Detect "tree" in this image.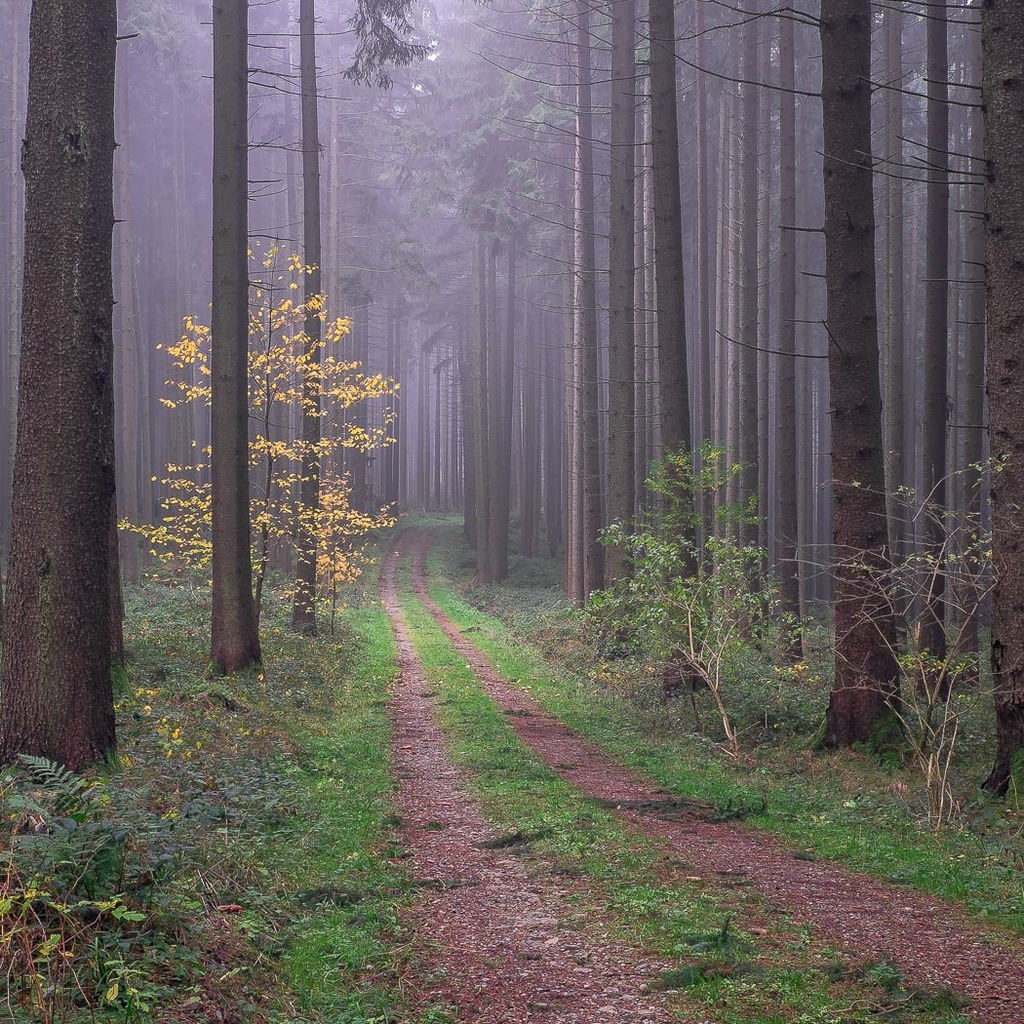
Detection: 330 0 425 111.
